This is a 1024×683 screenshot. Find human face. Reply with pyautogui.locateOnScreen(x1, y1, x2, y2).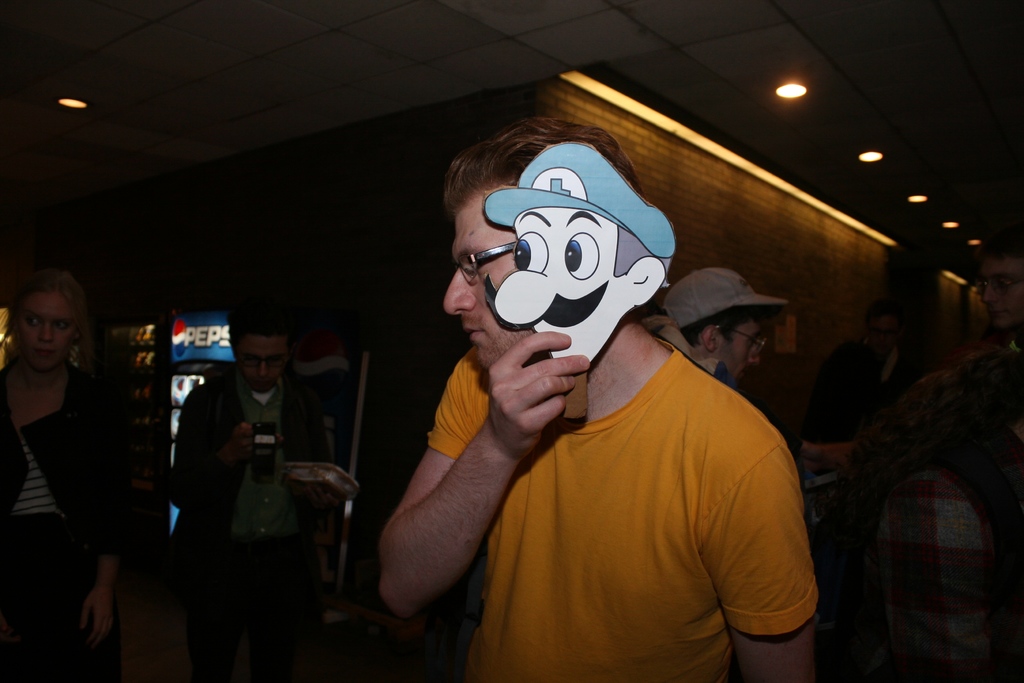
pyautogui.locateOnScreen(984, 258, 1023, 327).
